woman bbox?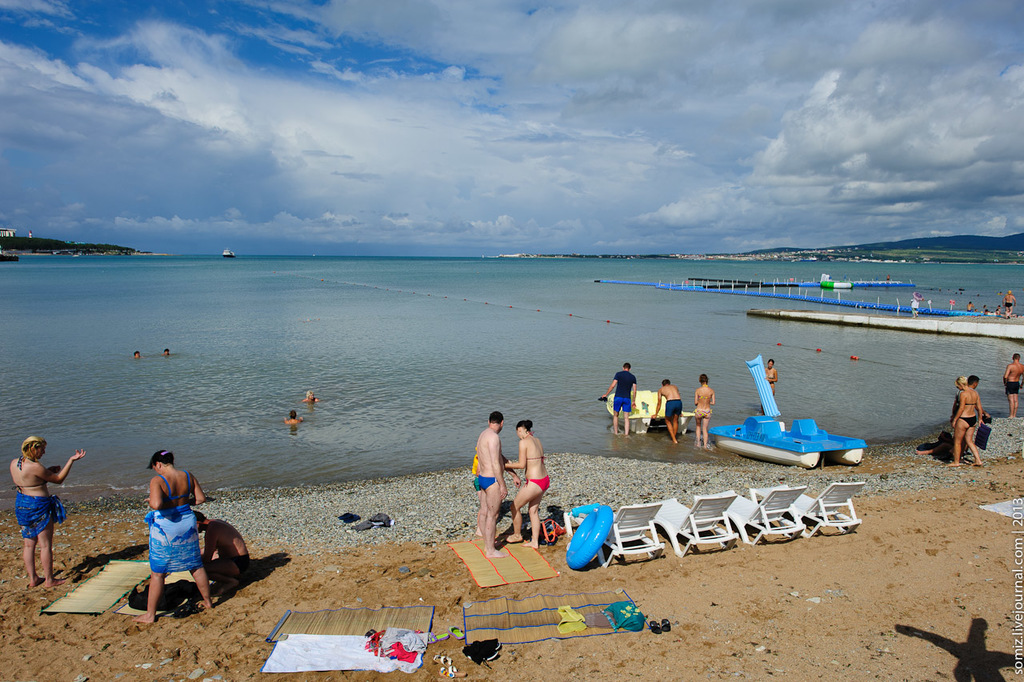
762,359,777,393
